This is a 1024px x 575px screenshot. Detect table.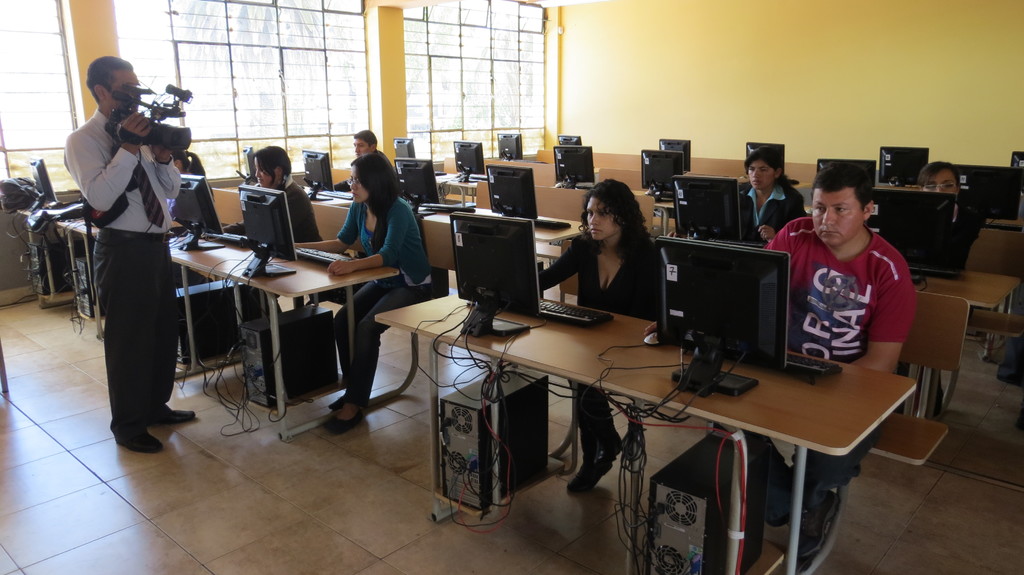
[12,193,216,336].
